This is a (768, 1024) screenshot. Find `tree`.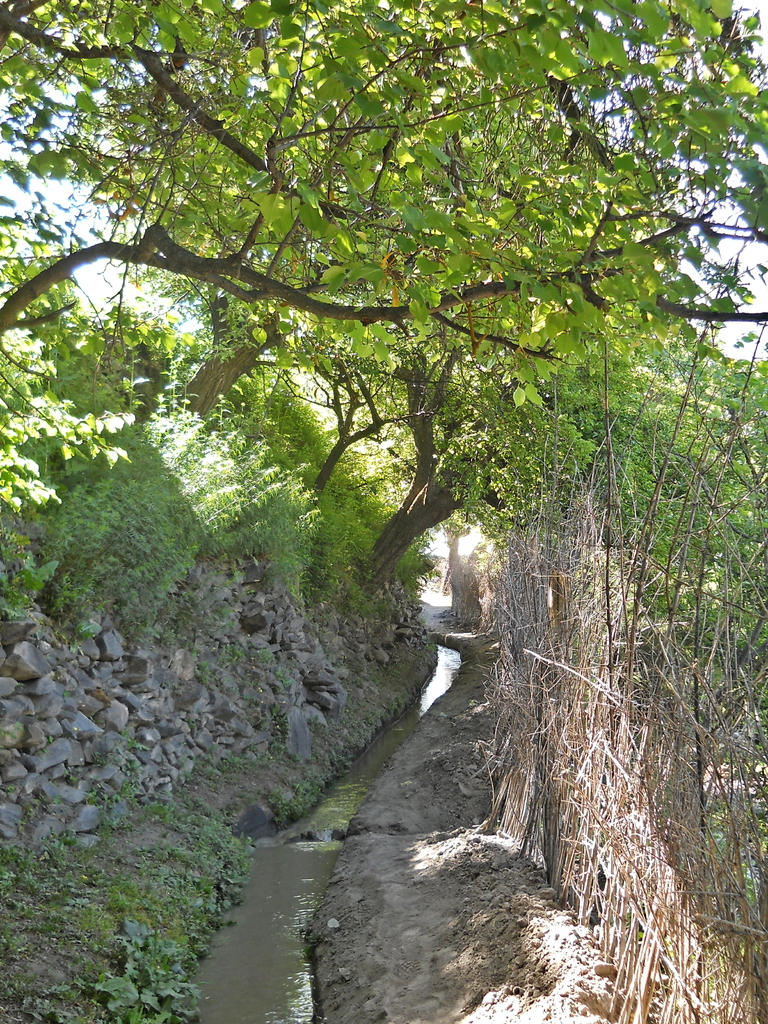
Bounding box: detection(244, 301, 419, 504).
